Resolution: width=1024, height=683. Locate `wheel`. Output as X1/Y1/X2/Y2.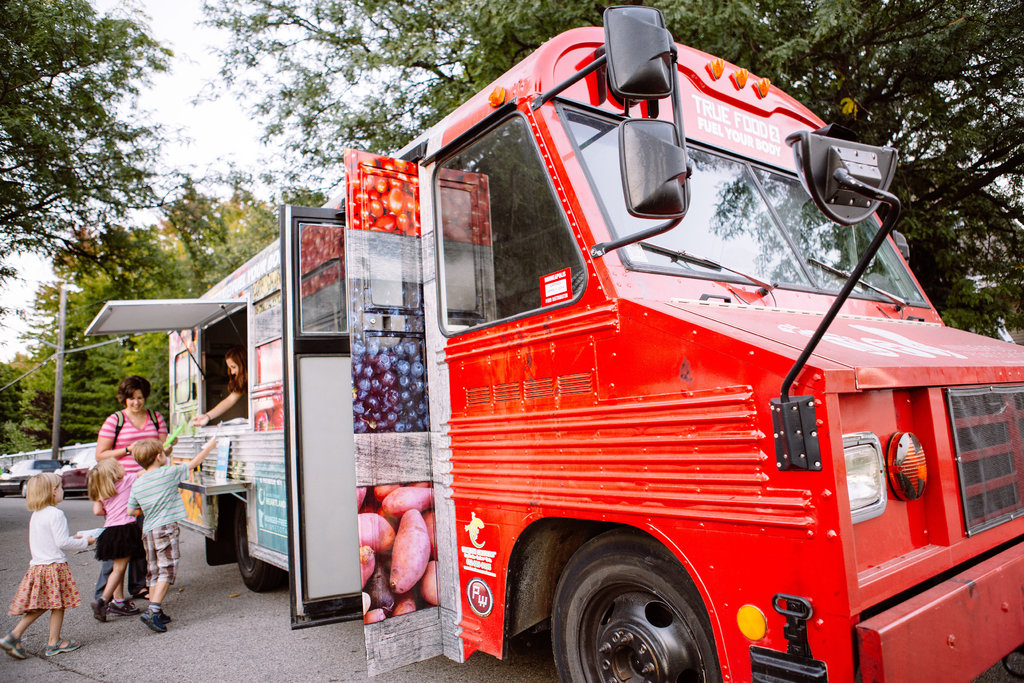
547/543/733/679.
